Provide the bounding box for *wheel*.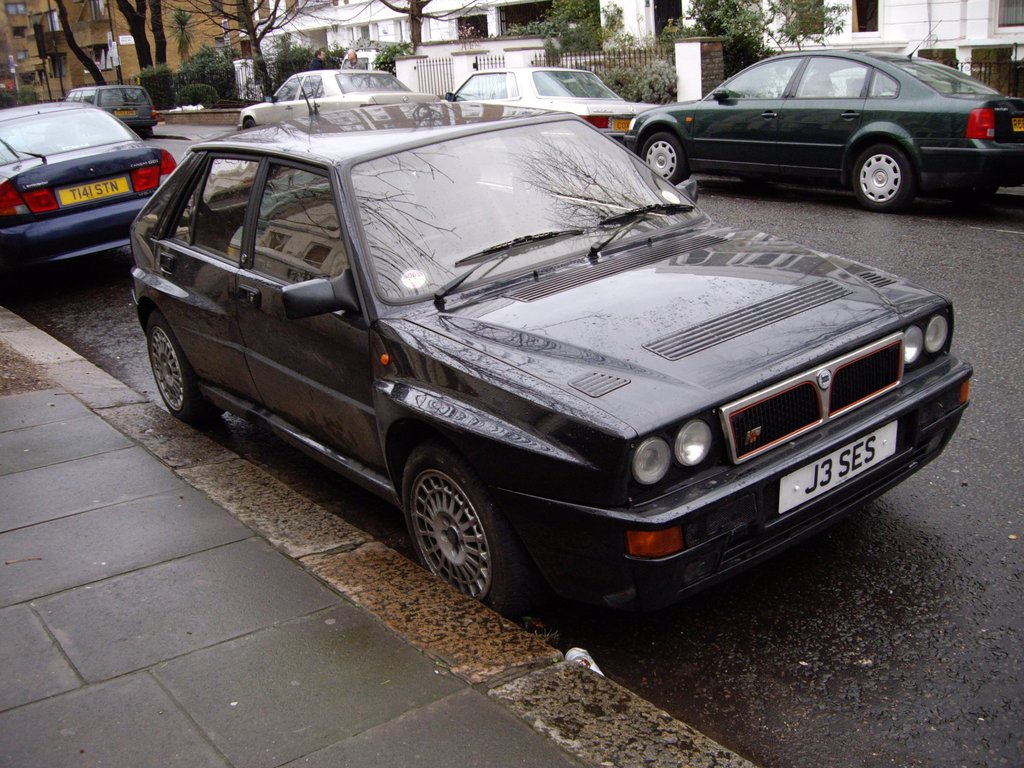
(397, 440, 520, 605).
